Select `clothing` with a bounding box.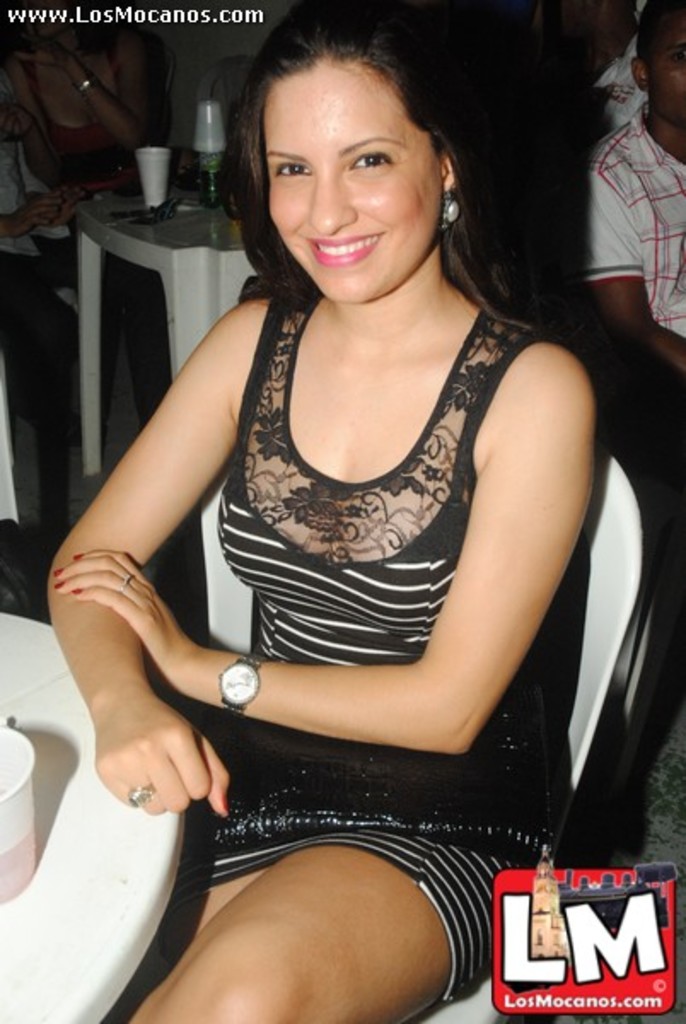
0 104 80 527.
